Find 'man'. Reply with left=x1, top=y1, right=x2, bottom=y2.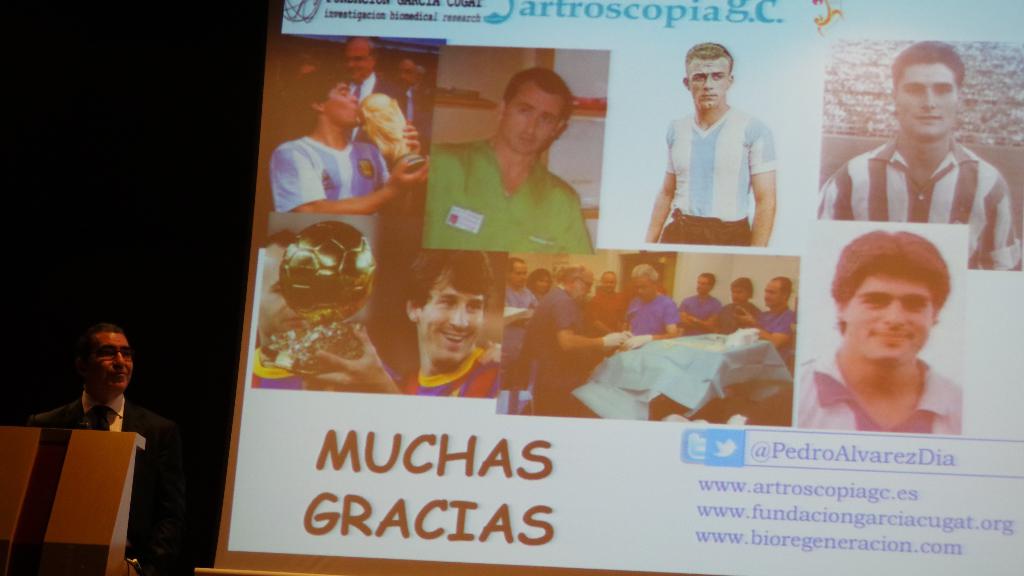
left=272, top=70, right=426, bottom=212.
